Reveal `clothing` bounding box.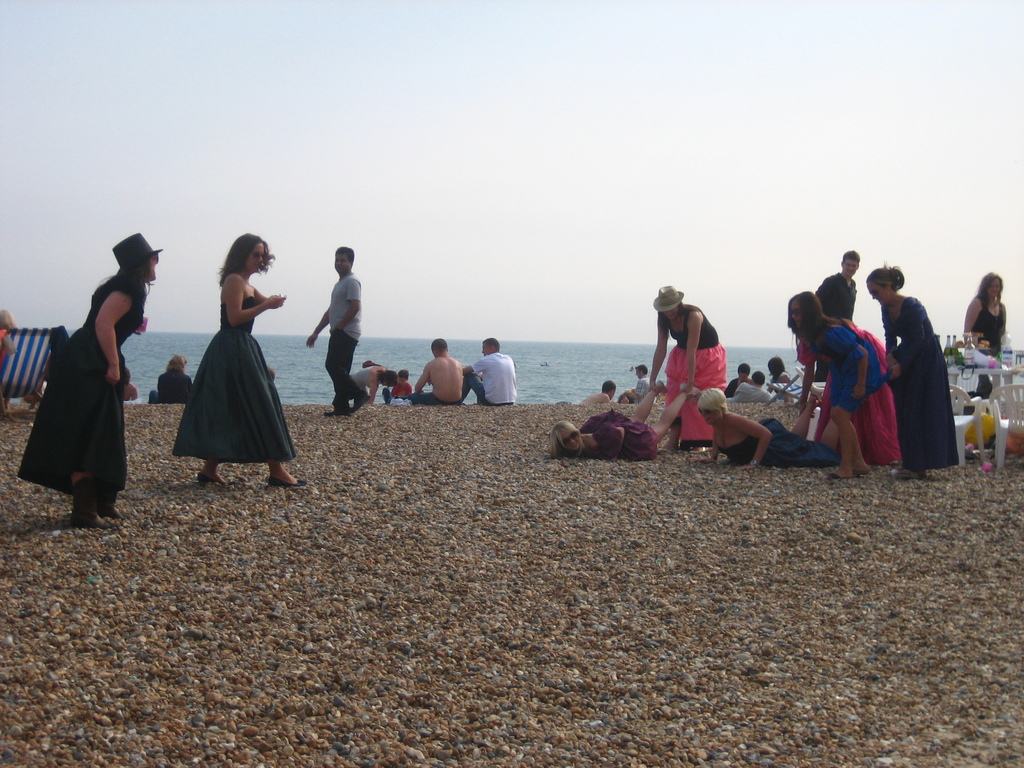
Revealed: <region>873, 296, 962, 471</region>.
